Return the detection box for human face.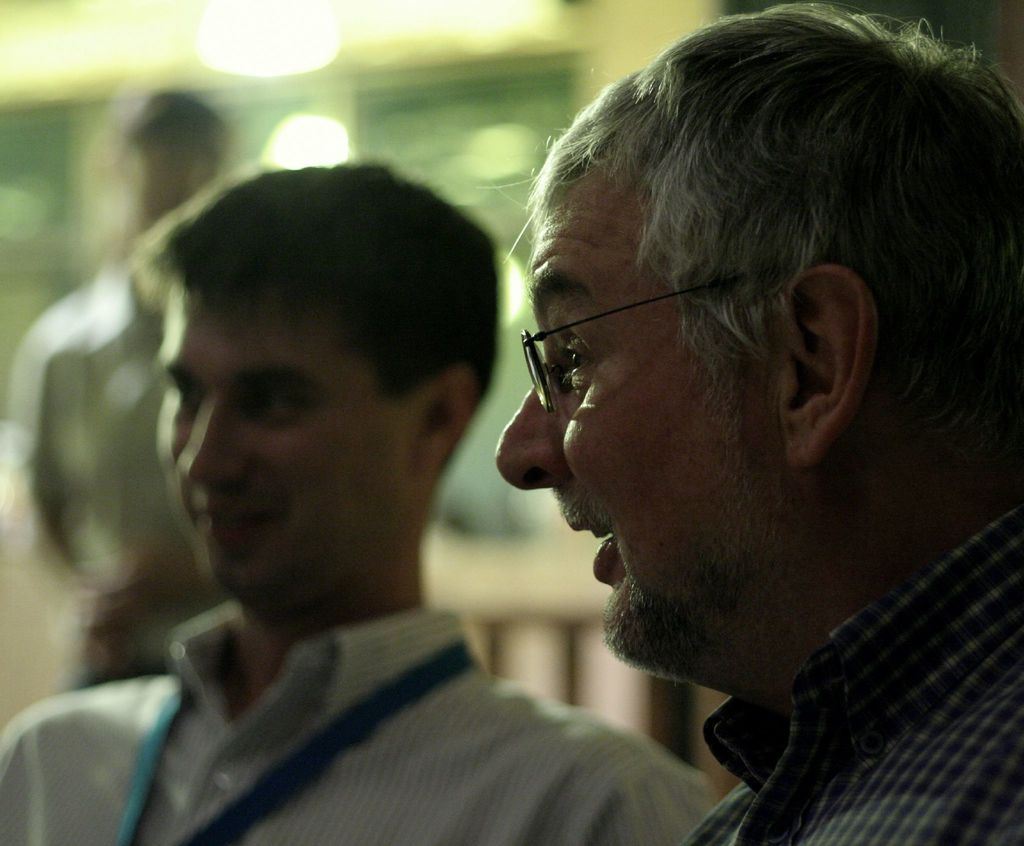
154, 272, 412, 605.
